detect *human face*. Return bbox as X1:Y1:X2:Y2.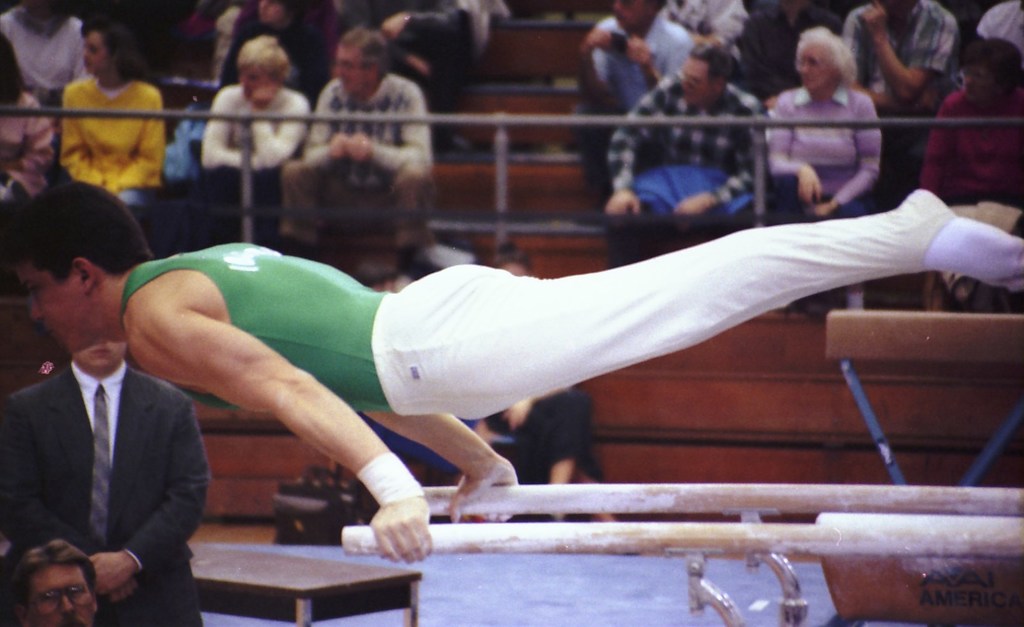
680:56:717:108.
